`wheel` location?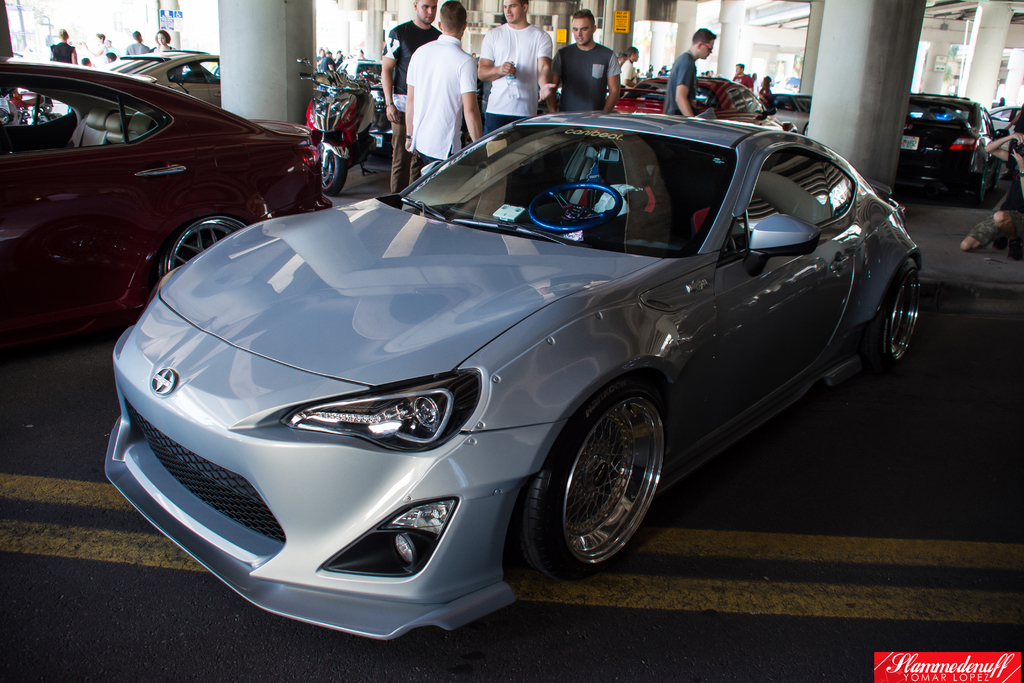
crop(536, 385, 668, 577)
